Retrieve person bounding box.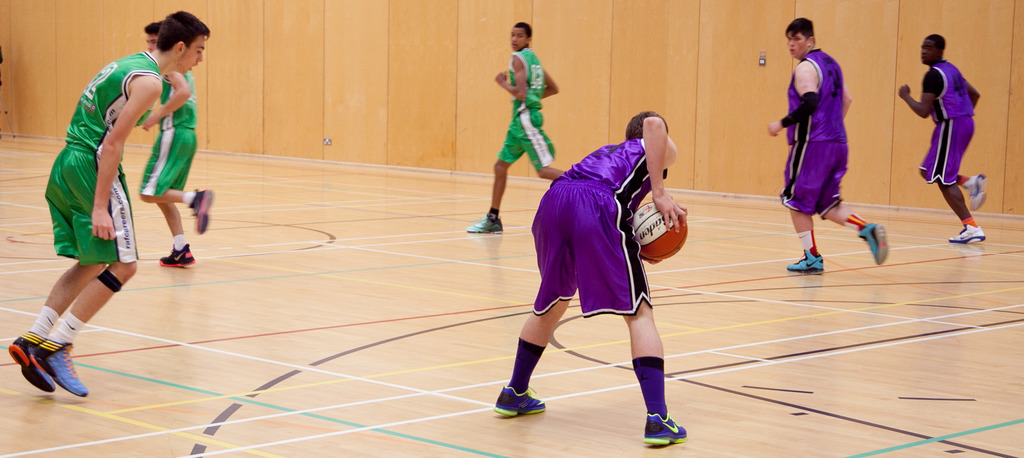
Bounding box: [x1=140, y1=22, x2=213, y2=271].
